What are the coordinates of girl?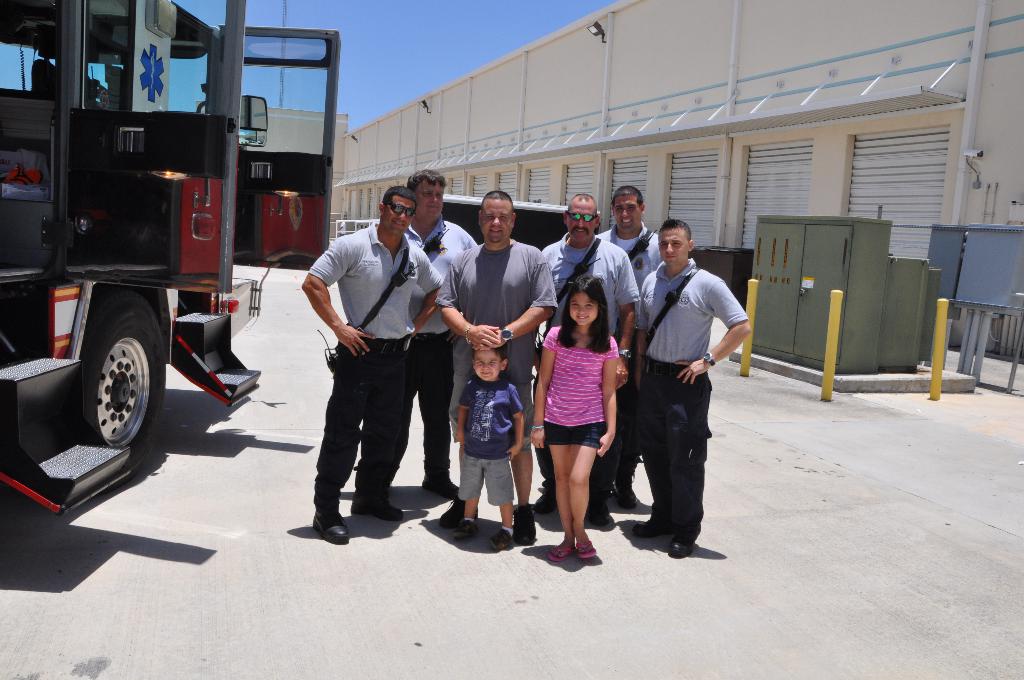
(x1=530, y1=273, x2=619, y2=563).
